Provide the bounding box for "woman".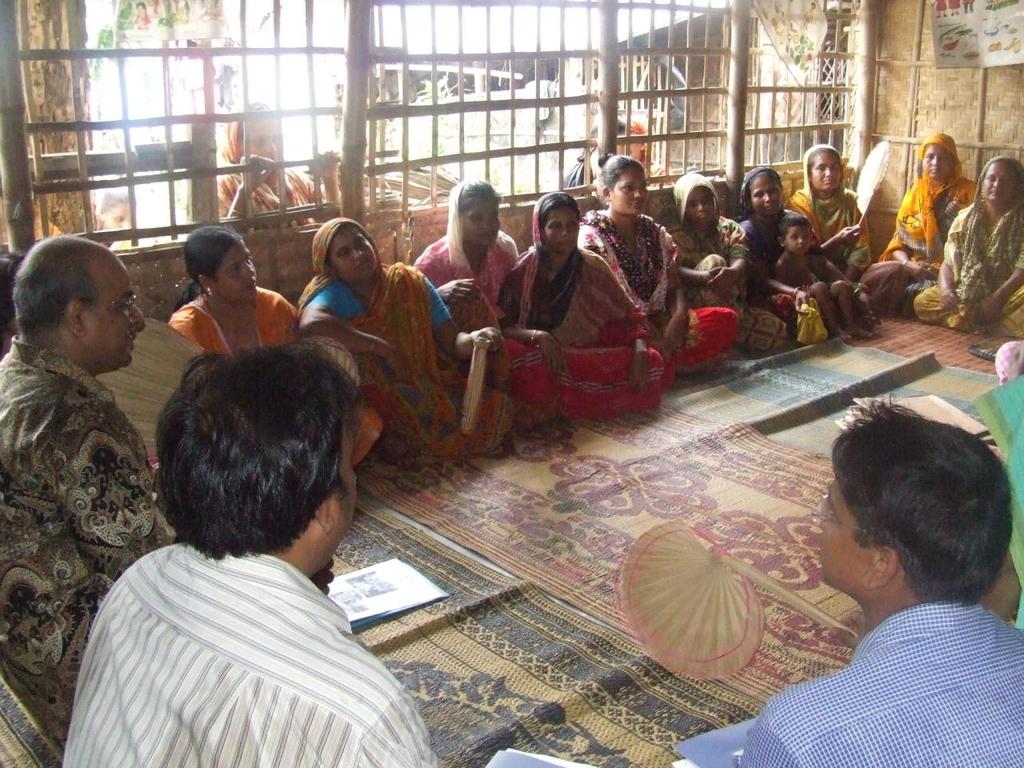
crop(663, 172, 791, 358).
